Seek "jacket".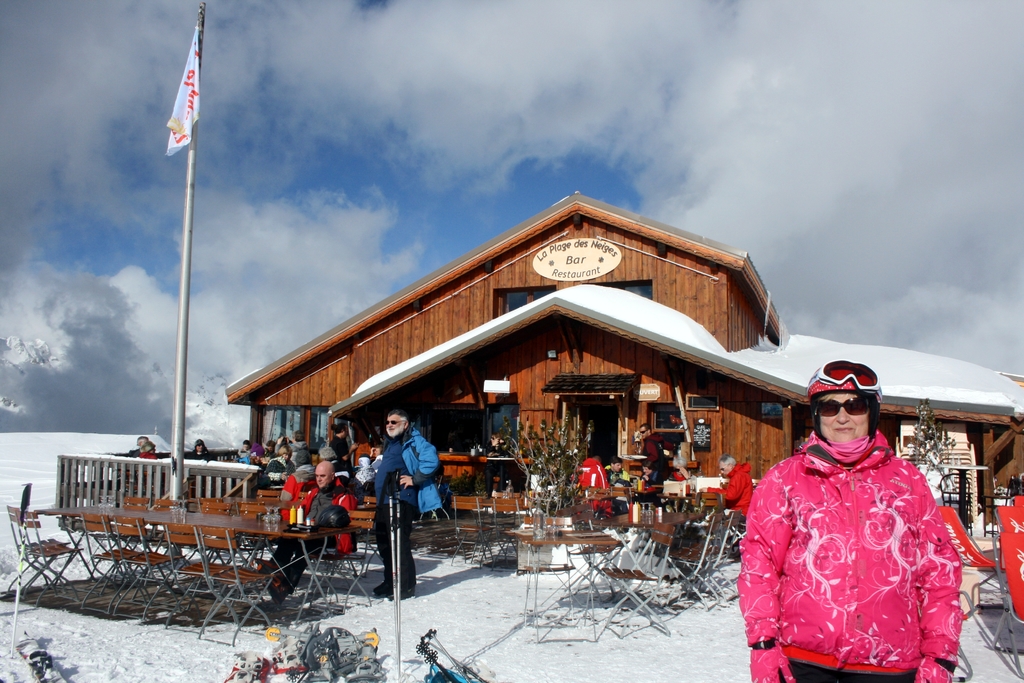
rect(742, 386, 988, 675).
